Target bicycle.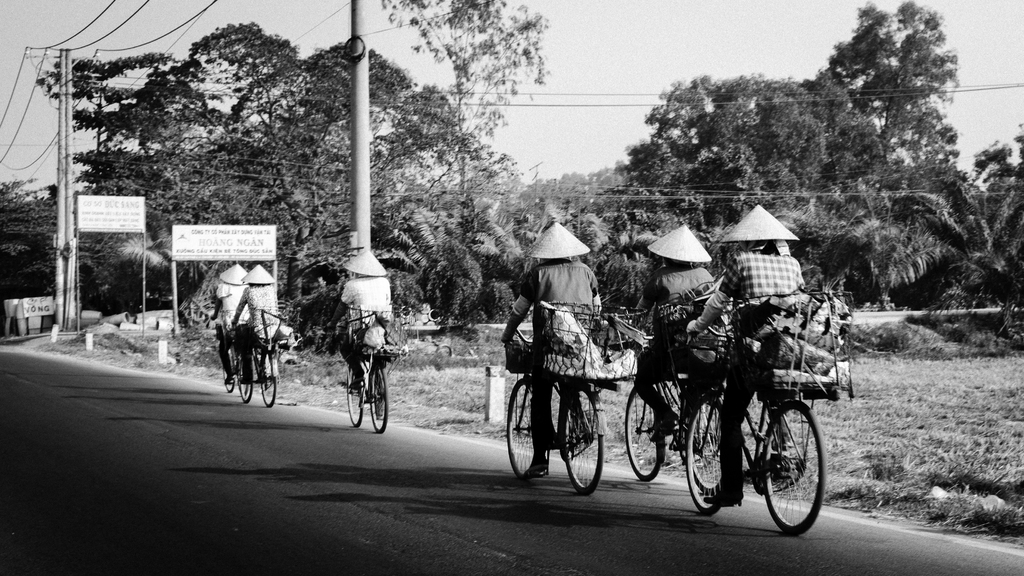
Target region: {"x1": 216, "y1": 340, "x2": 254, "y2": 401}.
